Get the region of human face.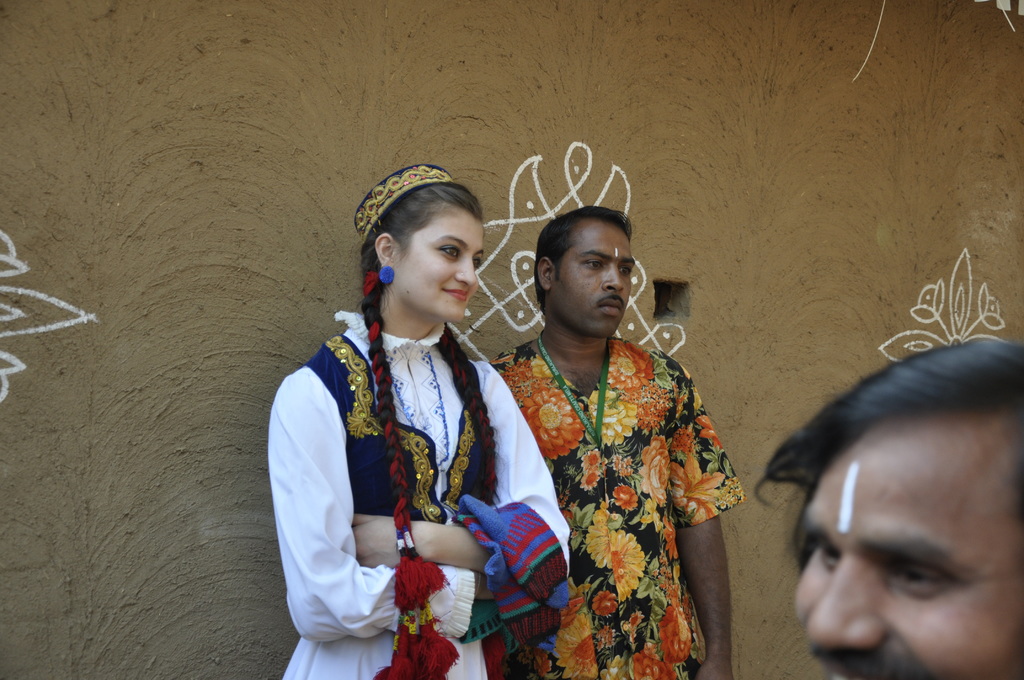
locate(397, 207, 484, 326).
